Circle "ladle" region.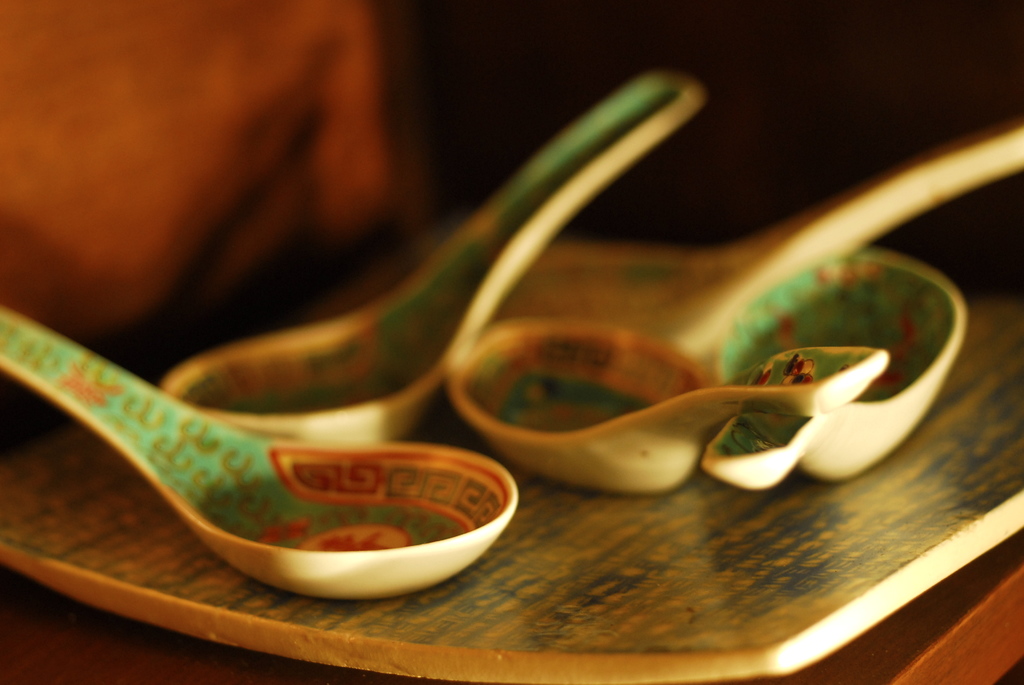
Region: 706/246/975/496.
